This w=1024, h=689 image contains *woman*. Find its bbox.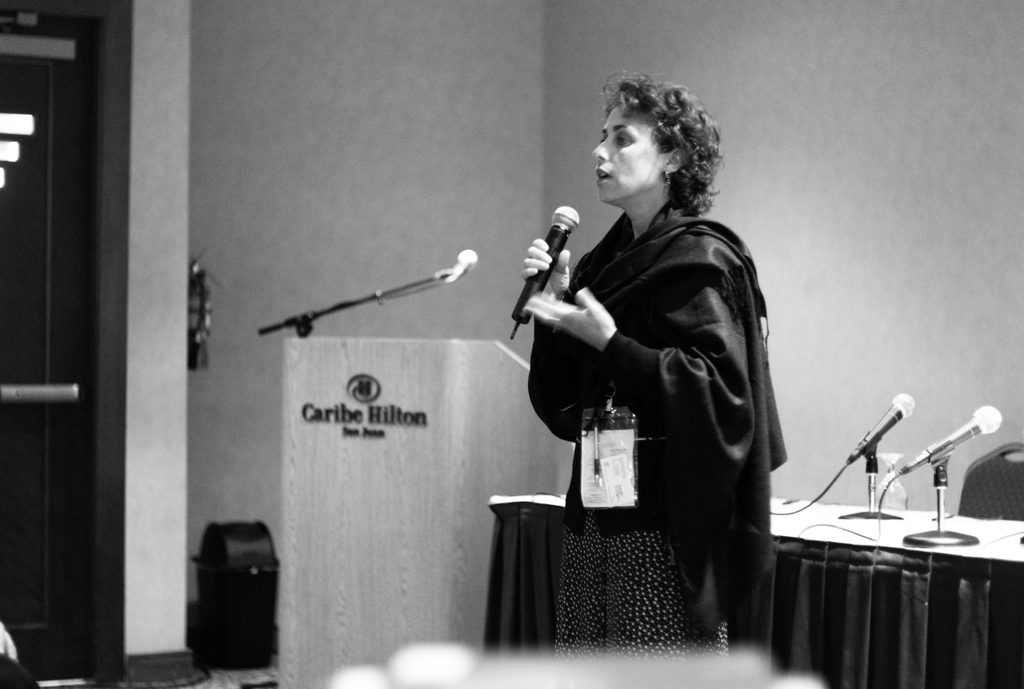
(x1=525, y1=43, x2=774, y2=684).
